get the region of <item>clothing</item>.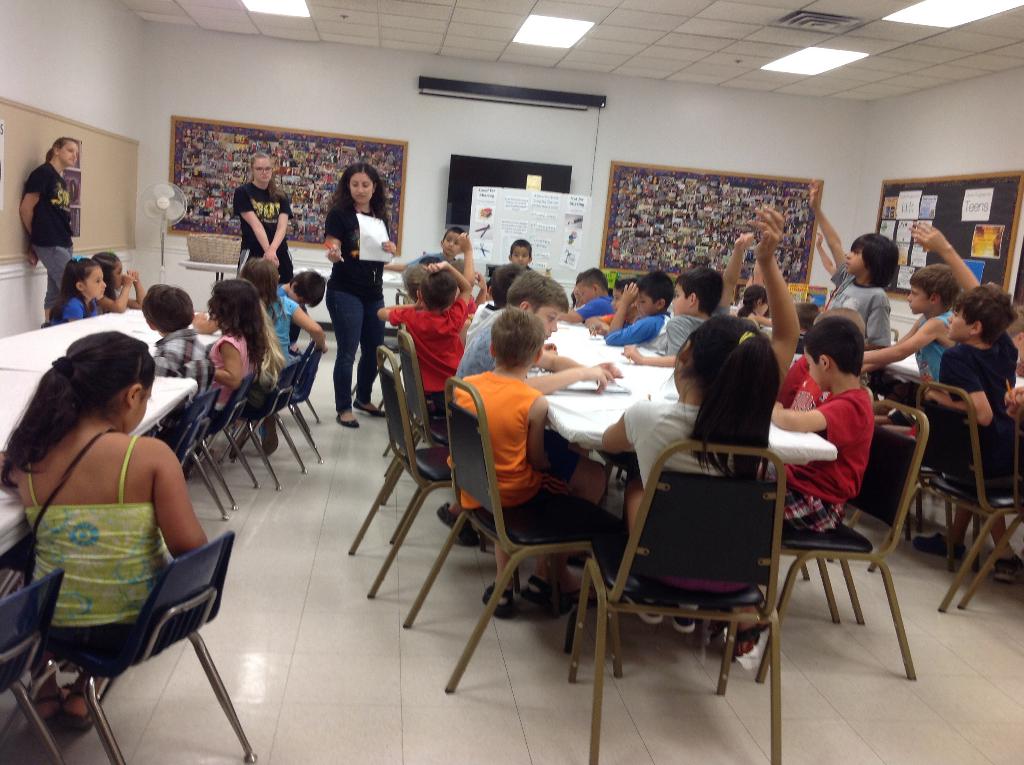
<box>310,160,410,423</box>.
